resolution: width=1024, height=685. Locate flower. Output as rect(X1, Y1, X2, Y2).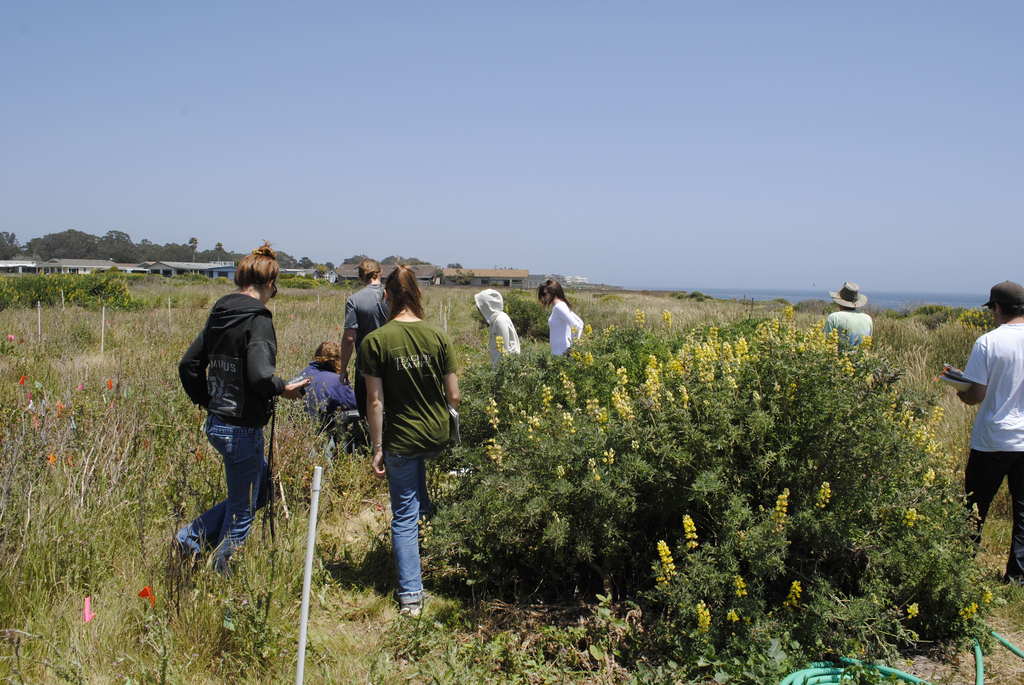
rect(82, 598, 91, 619).
